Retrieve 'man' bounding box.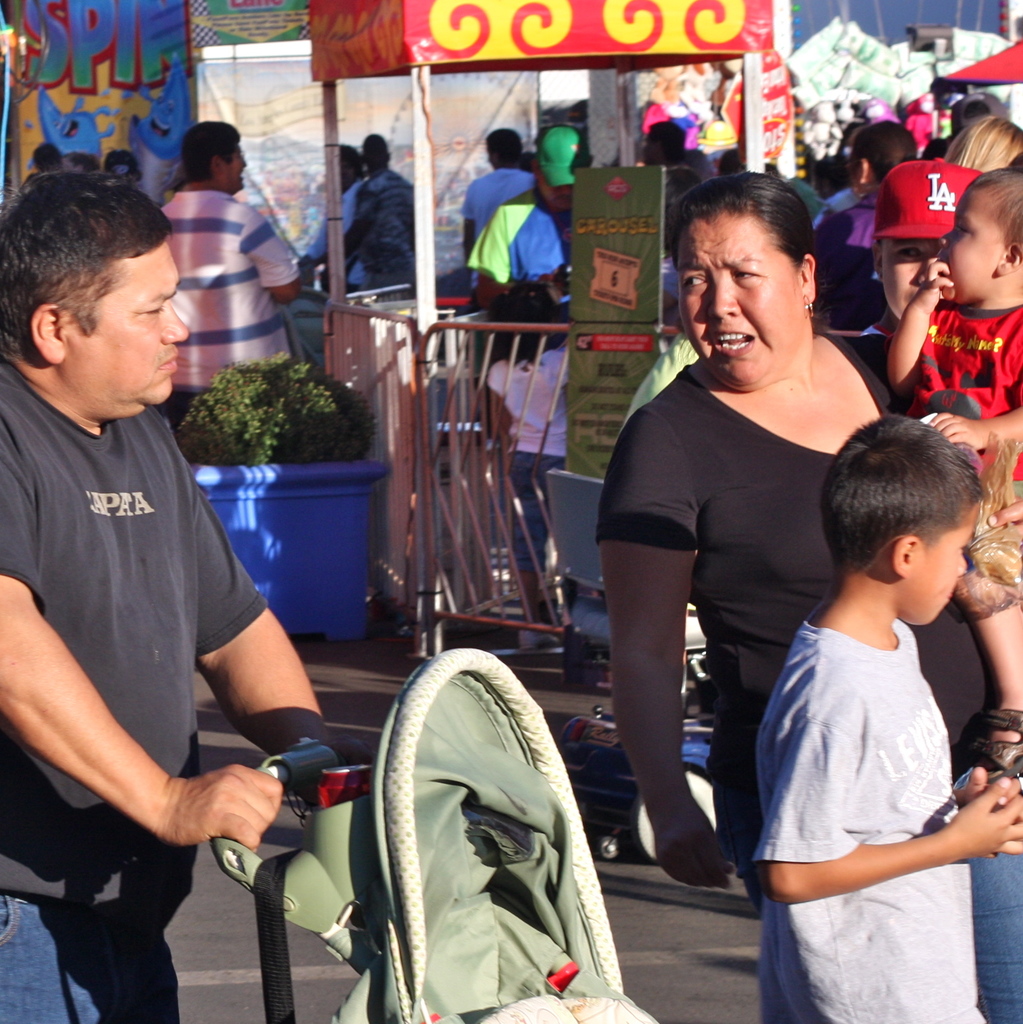
Bounding box: [297, 130, 390, 292].
